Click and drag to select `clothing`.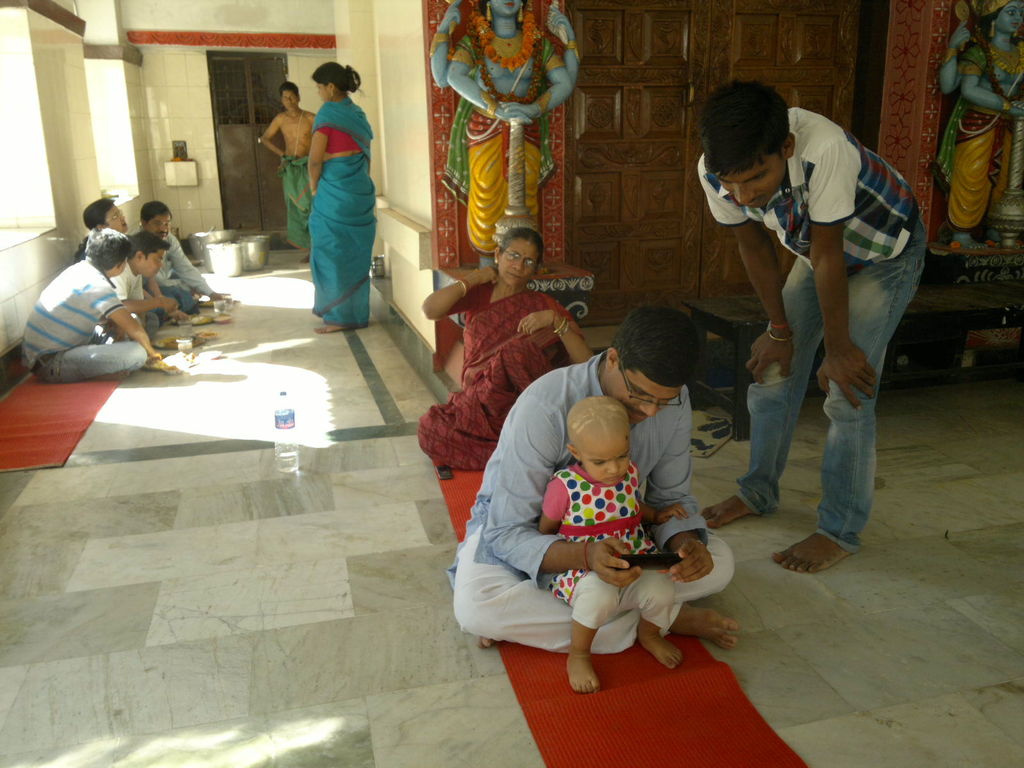
Selection: BBox(21, 260, 147, 382).
